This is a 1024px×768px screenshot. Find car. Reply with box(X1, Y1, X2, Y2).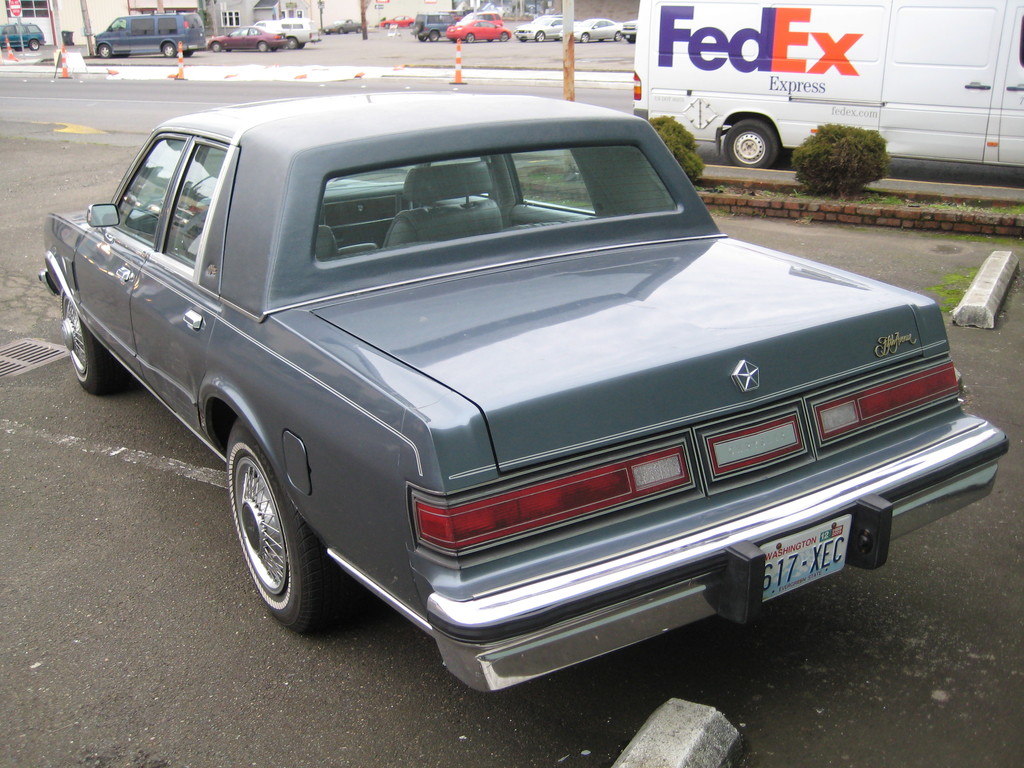
box(208, 22, 286, 56).
